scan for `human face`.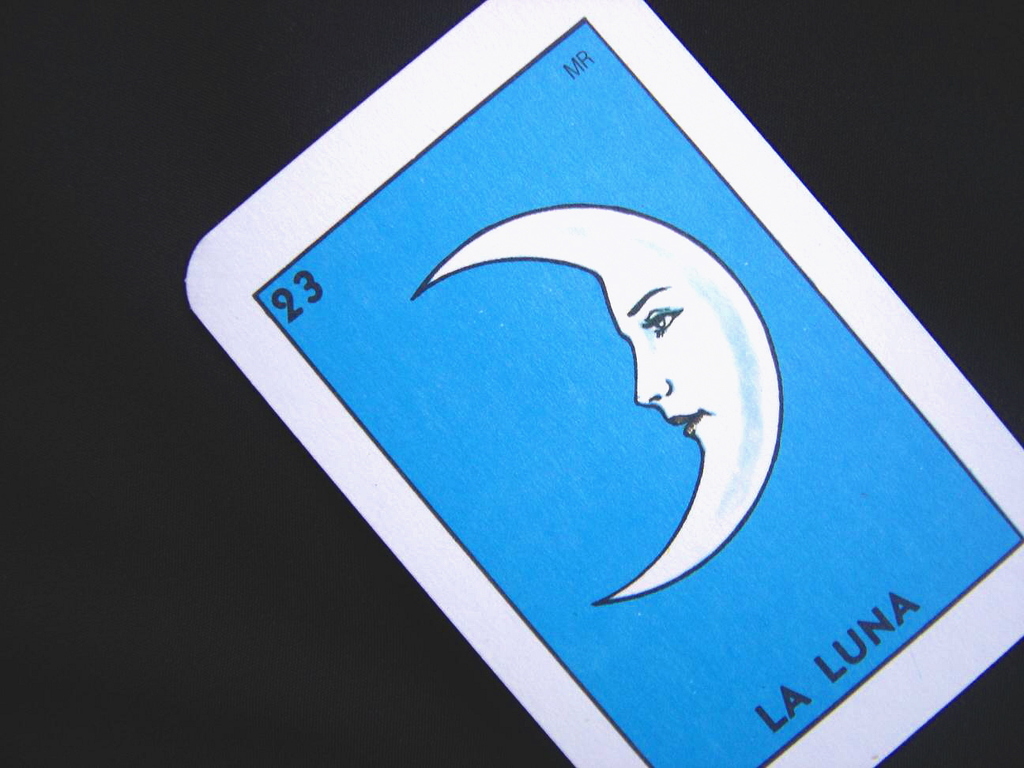
Scan result: x1=604 y1=283 x2=710 y2=451.
